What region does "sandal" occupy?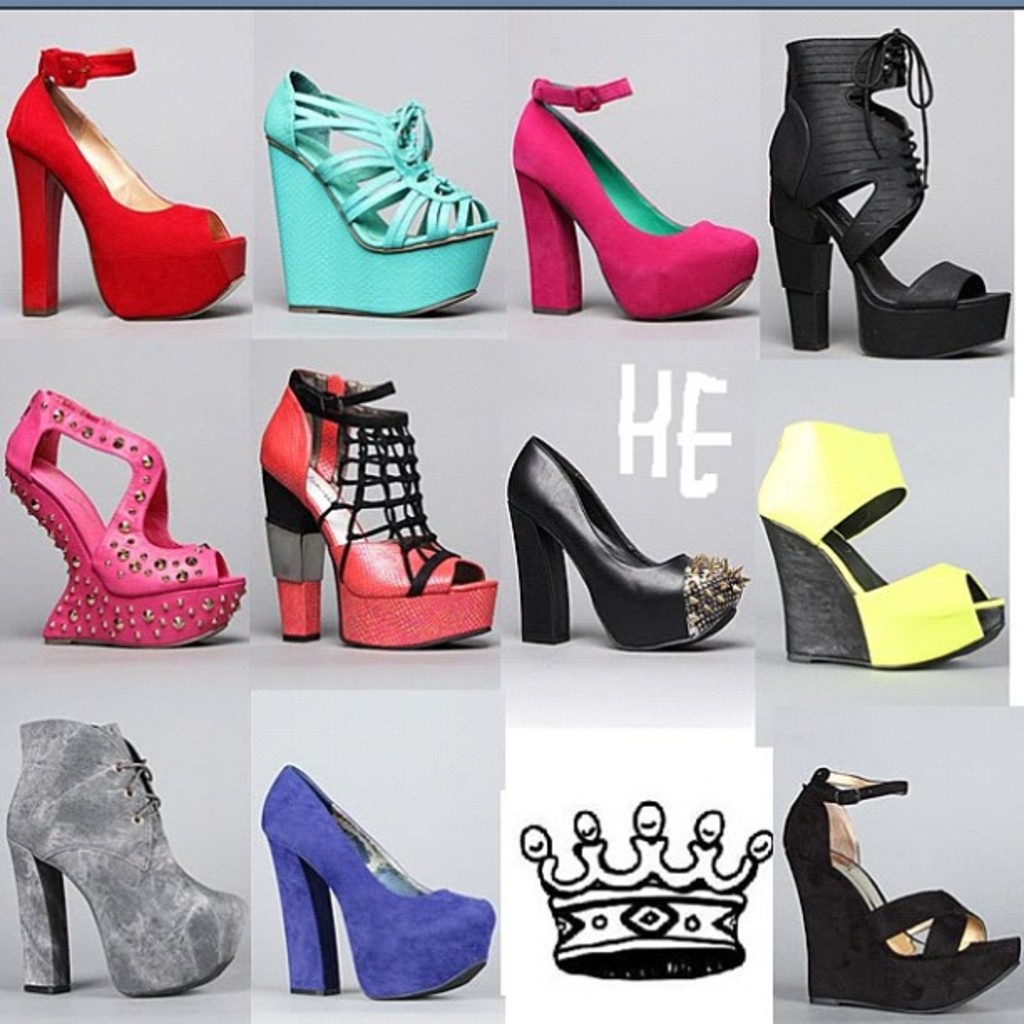
region(254, 74, 502, 318).
